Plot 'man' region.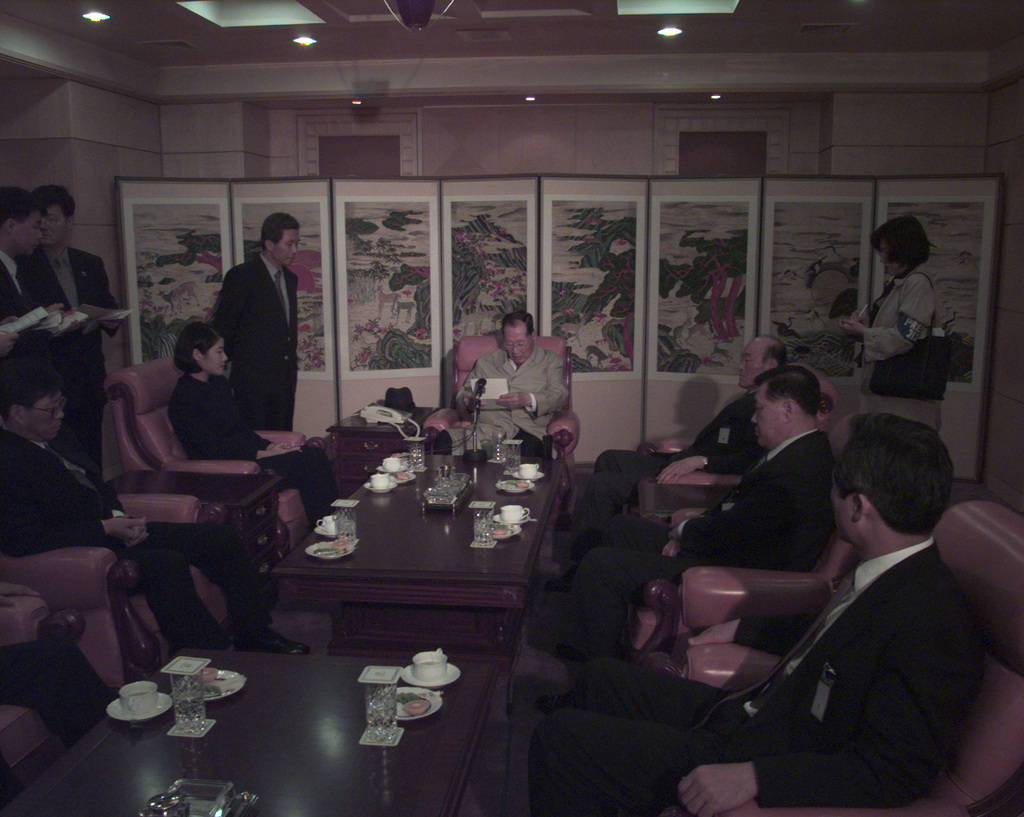
Plotted at rect(0, 184, 88, 409).
